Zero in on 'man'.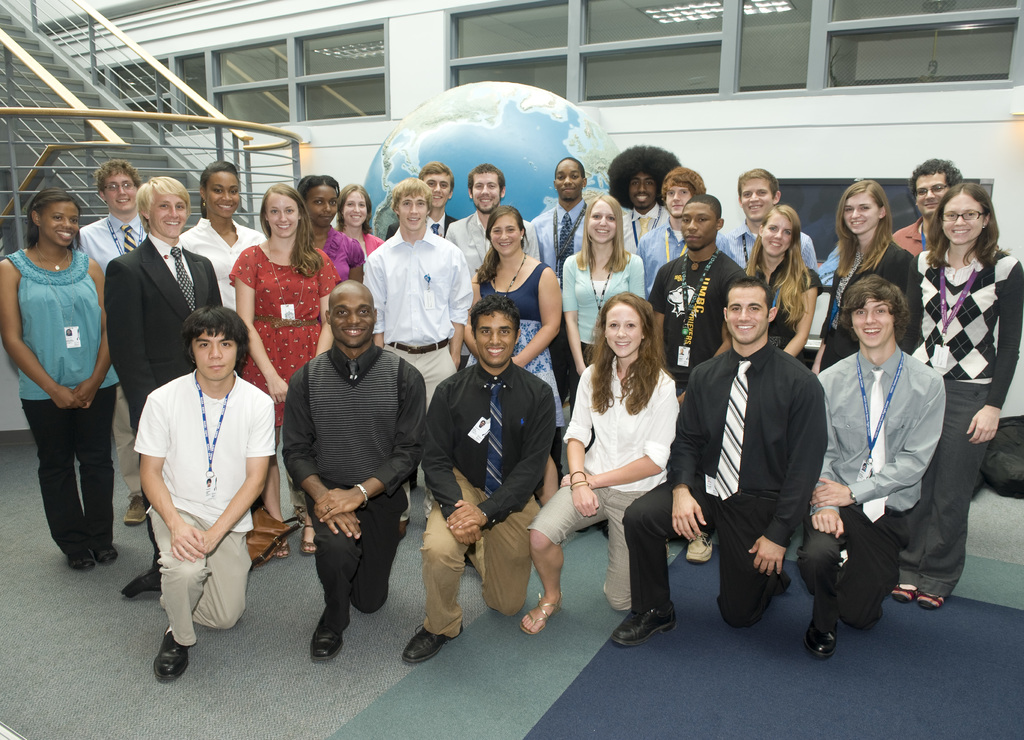
Zeroed in: select_region(84, 166, 155, 517).
